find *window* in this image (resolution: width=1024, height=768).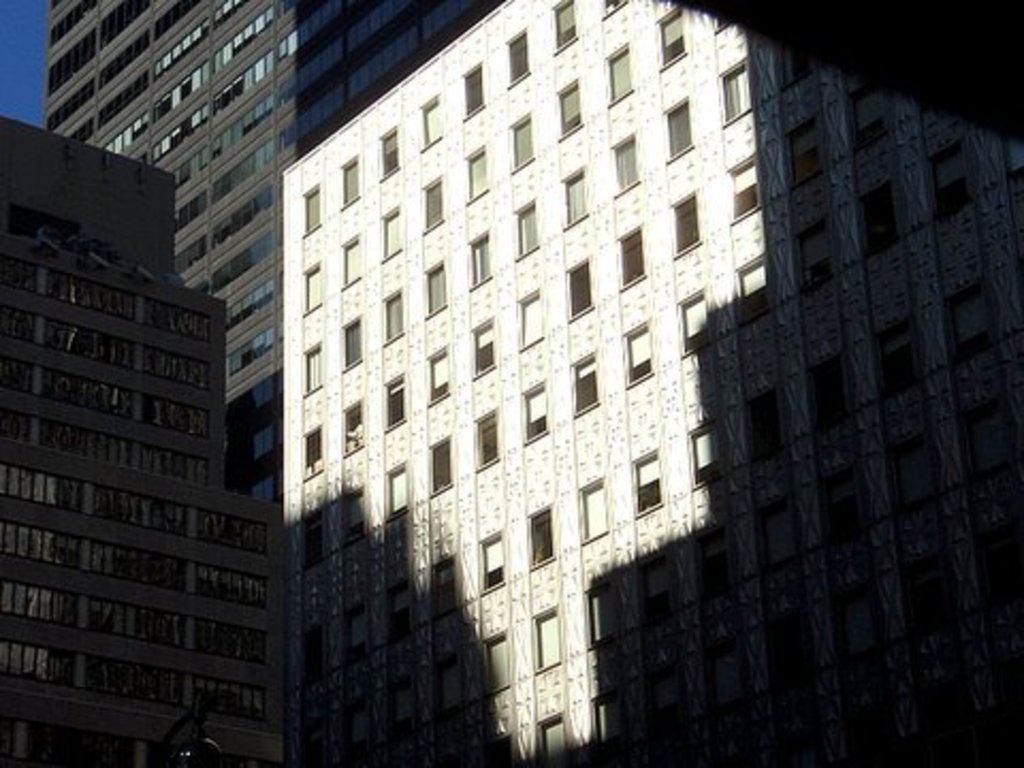
[x1=928, y1=141, x2=971, y2=203].
